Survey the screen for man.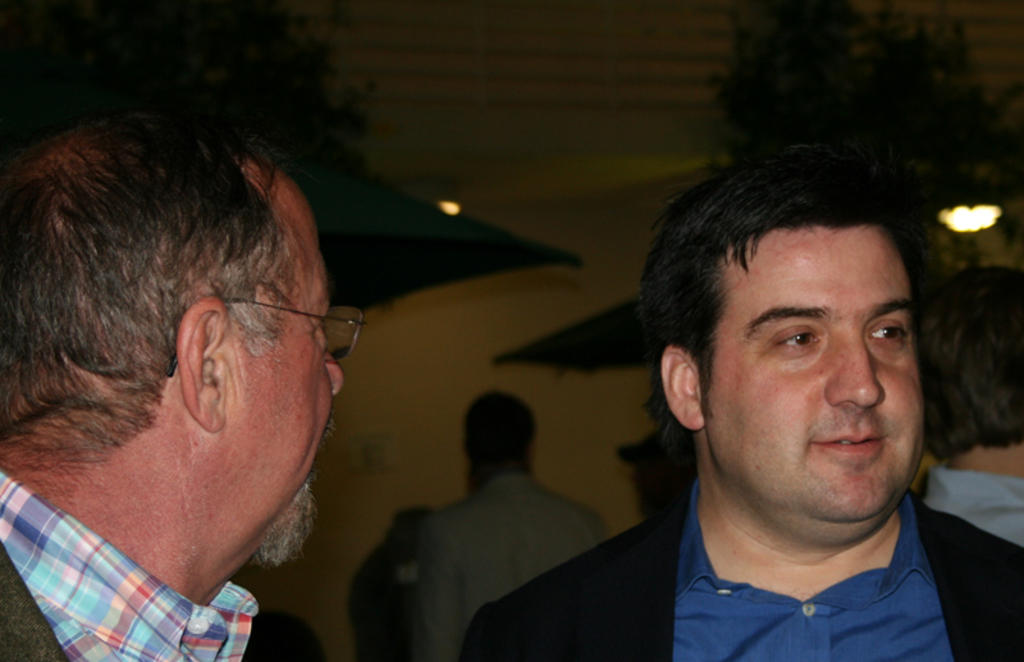
Survey found: bbox=[0, 99, 352, 661].
